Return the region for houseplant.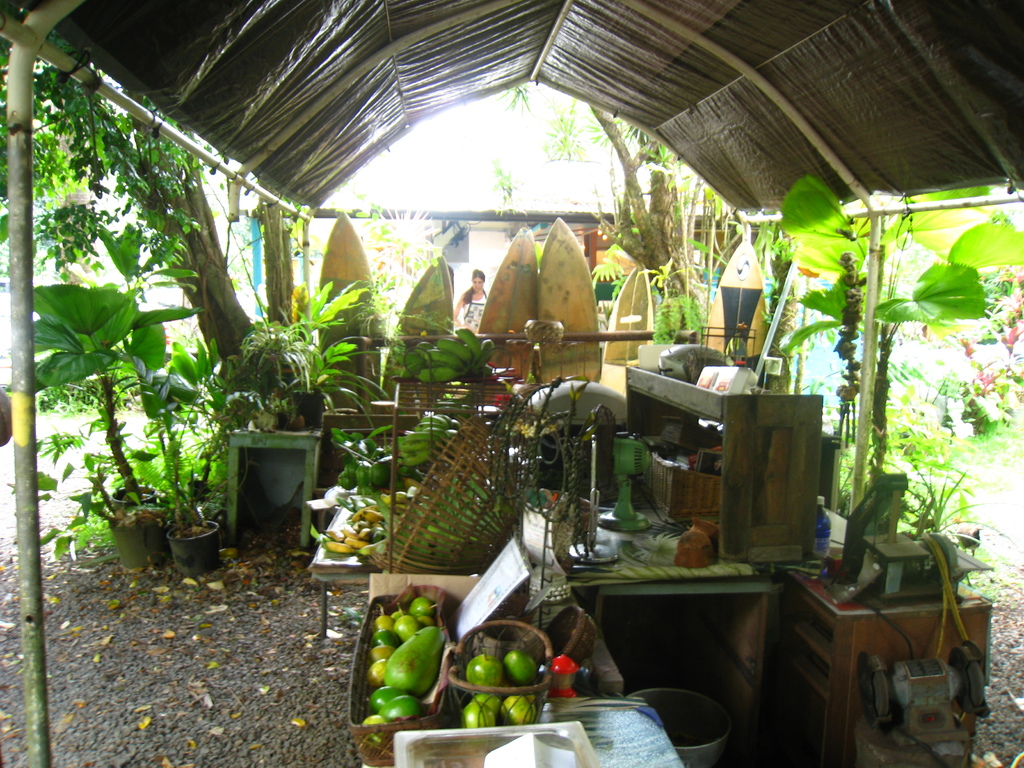
Rect(93, 477, 169, 571).
